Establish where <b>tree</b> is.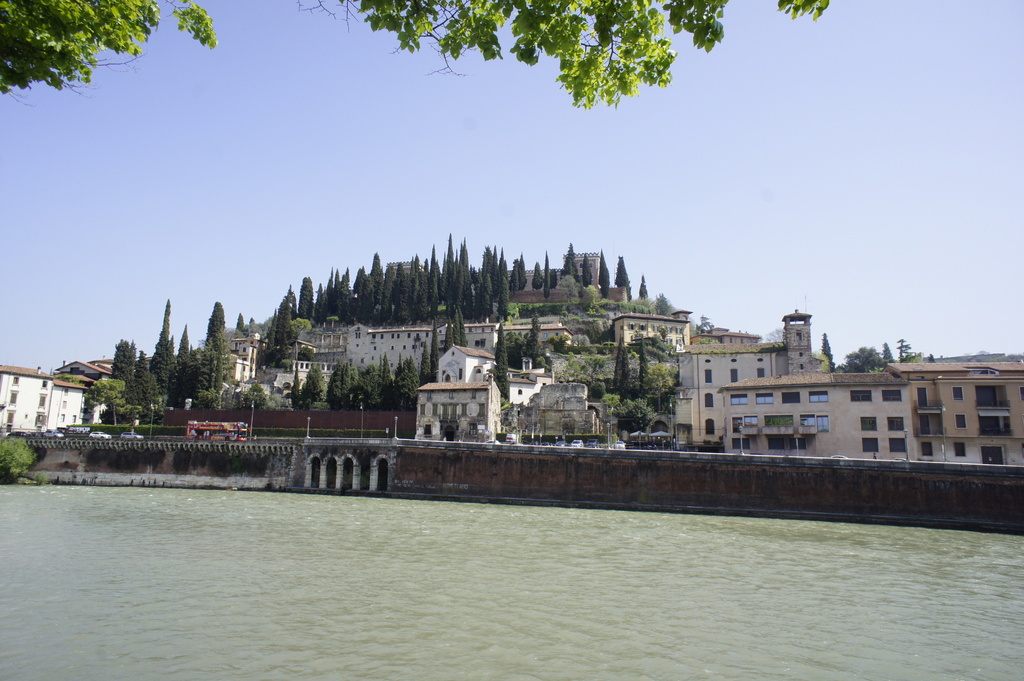
Established at {"left": 483, "top": 247, "right": 490, "bottom": 303}.
